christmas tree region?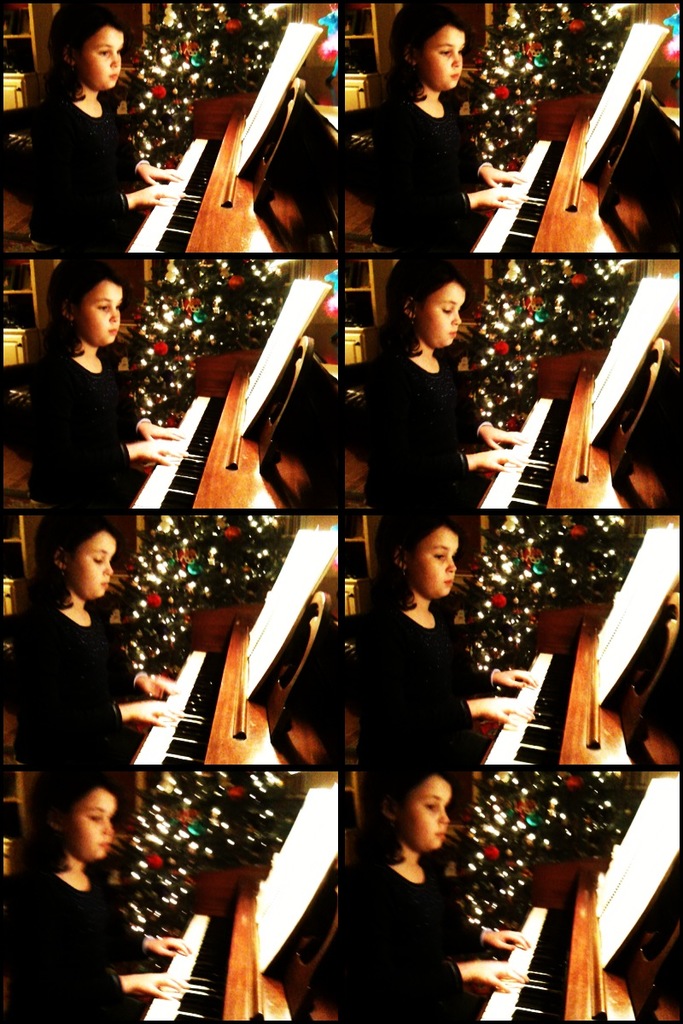
bbox(461, 509, 528, 721)
